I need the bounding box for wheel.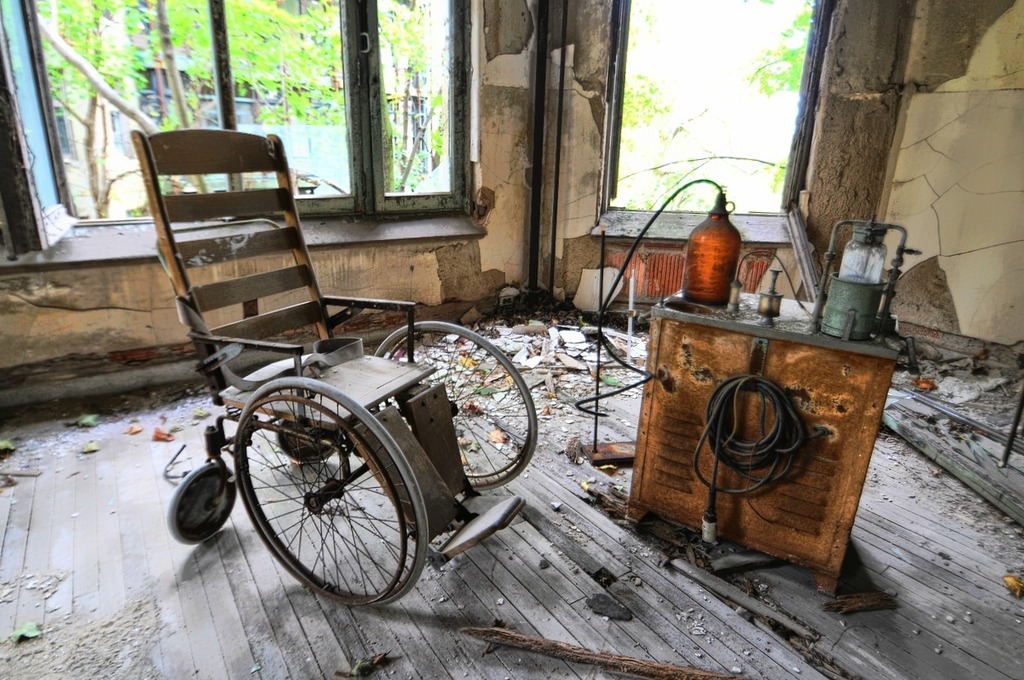
Here it is: left=373, top=322, right=540, bottom=490.
